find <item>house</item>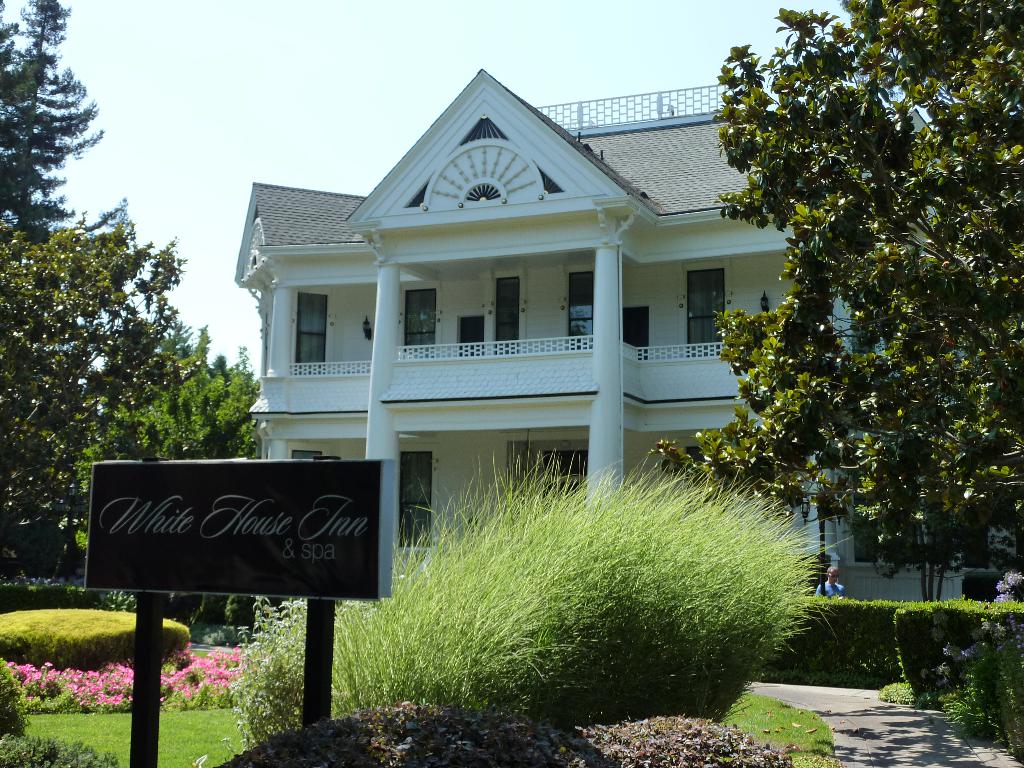
bbox=[234, 71, 995, 605]
